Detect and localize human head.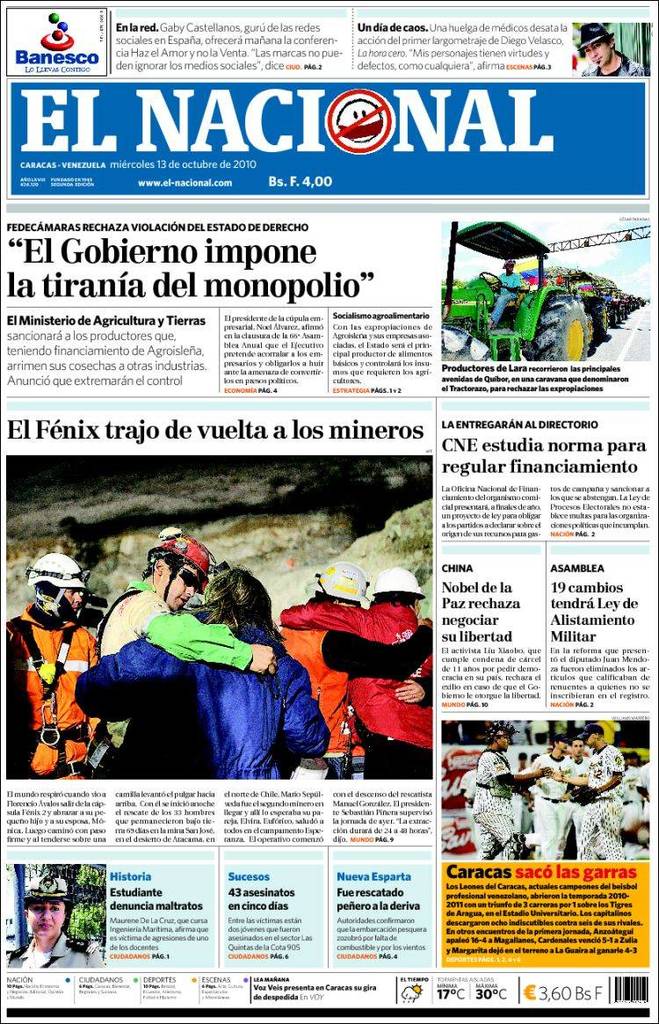
Localized at (left=571, top=735, right=583, bottom=756).
